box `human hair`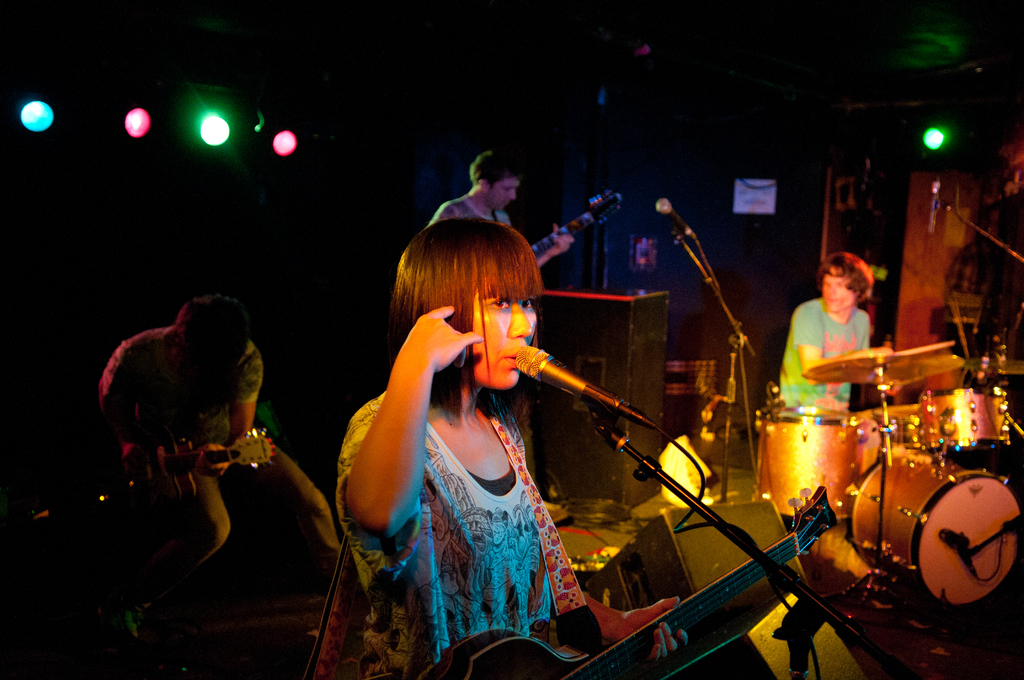
bbox=(383, 202, 566, 441)
